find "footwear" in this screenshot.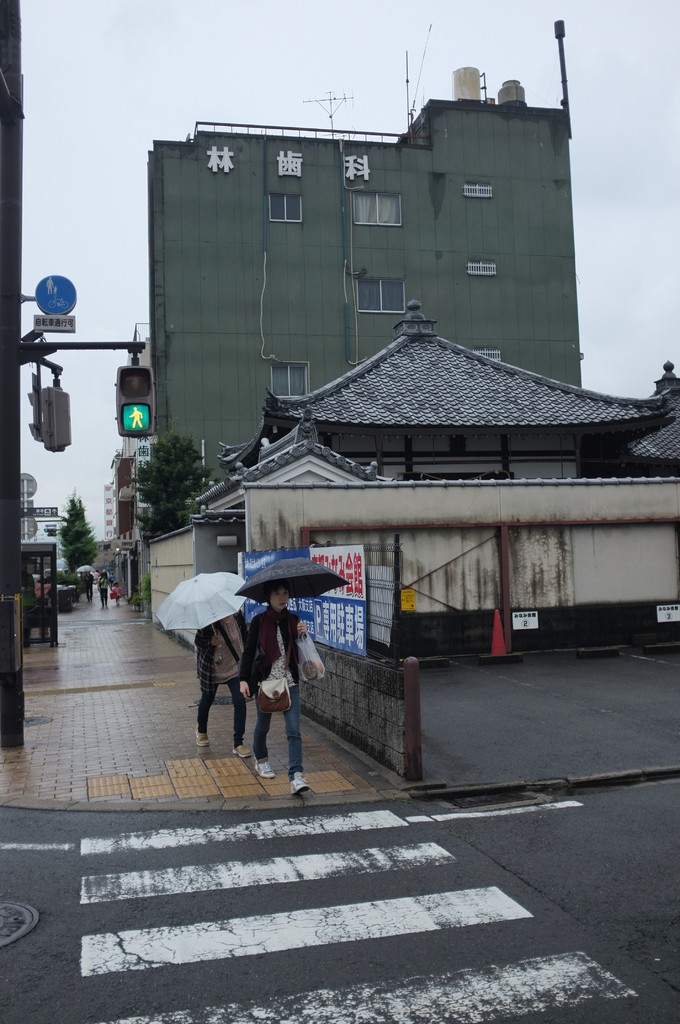
The bounding box for "footwear" is pyautogui.locateOnScreen(191, 731, 211, 745).
